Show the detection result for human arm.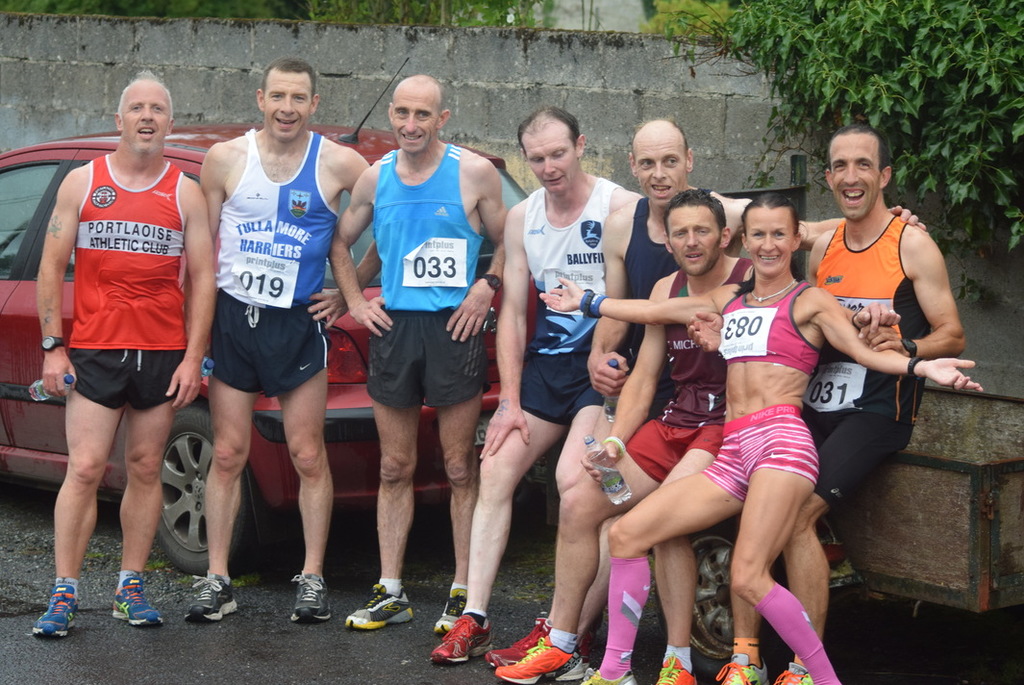
544/289/724/329.
